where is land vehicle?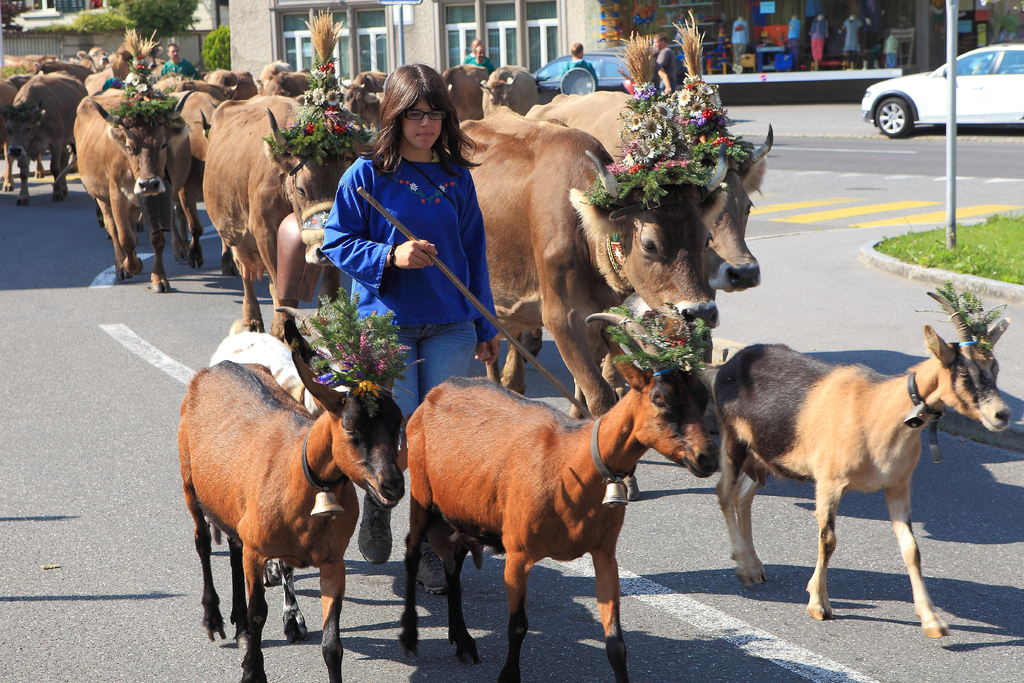
(530,47,631,101).
